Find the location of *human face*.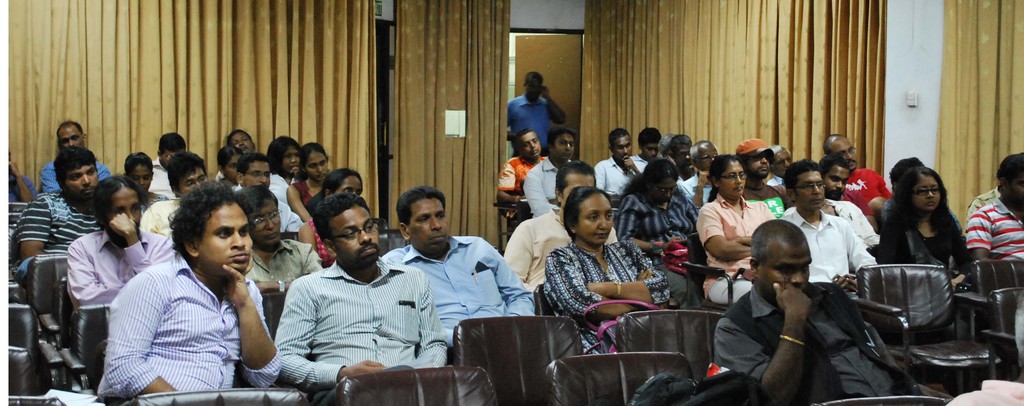
Location: locate(774, 150, 793, 177).
